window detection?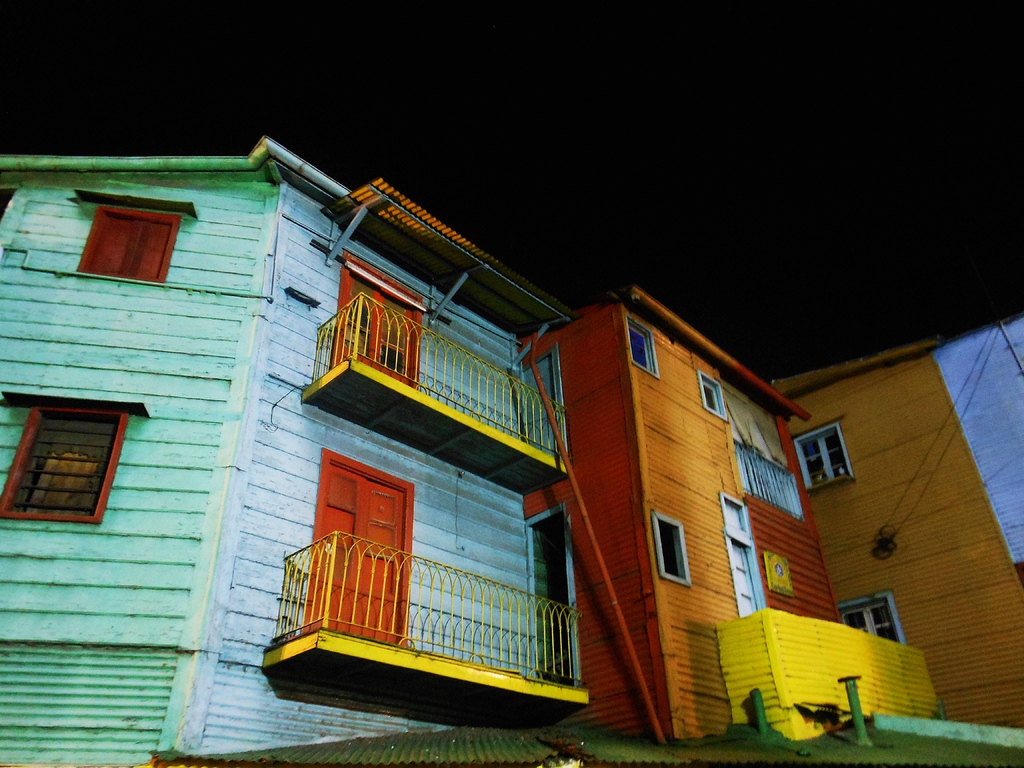
detection(16, 380, 133, 527)
